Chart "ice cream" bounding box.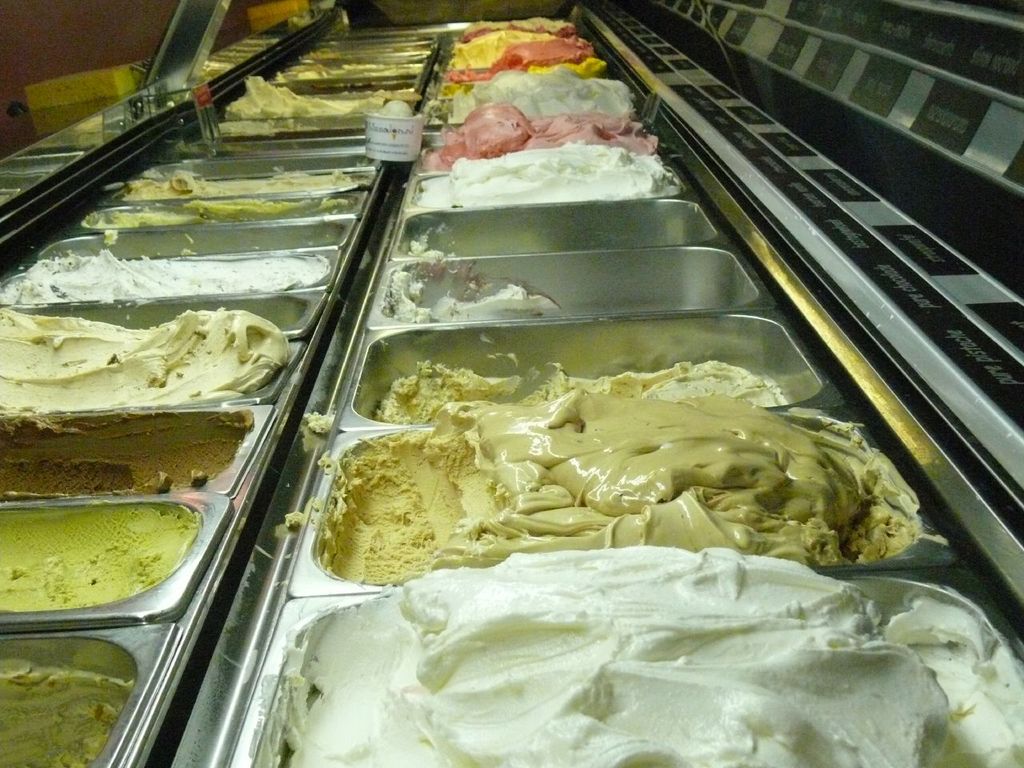
Charted: x1=447 y1=26 x2=546 y2=70.
